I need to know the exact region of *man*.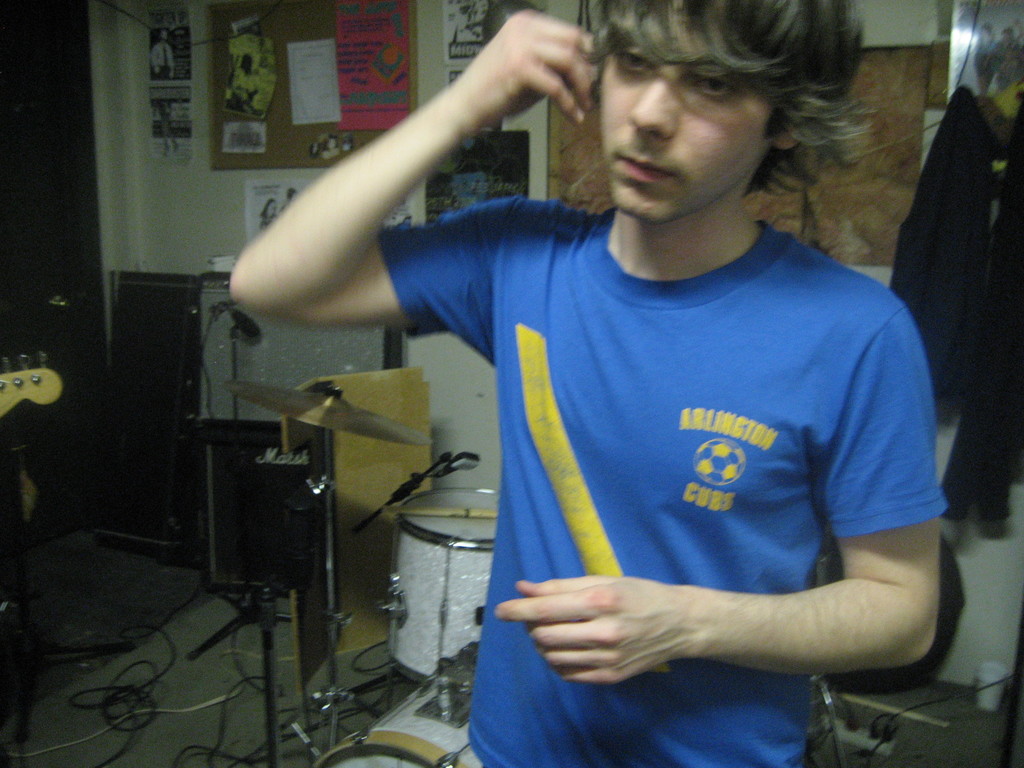
Region: select_region(232, 4, 963, 767).
